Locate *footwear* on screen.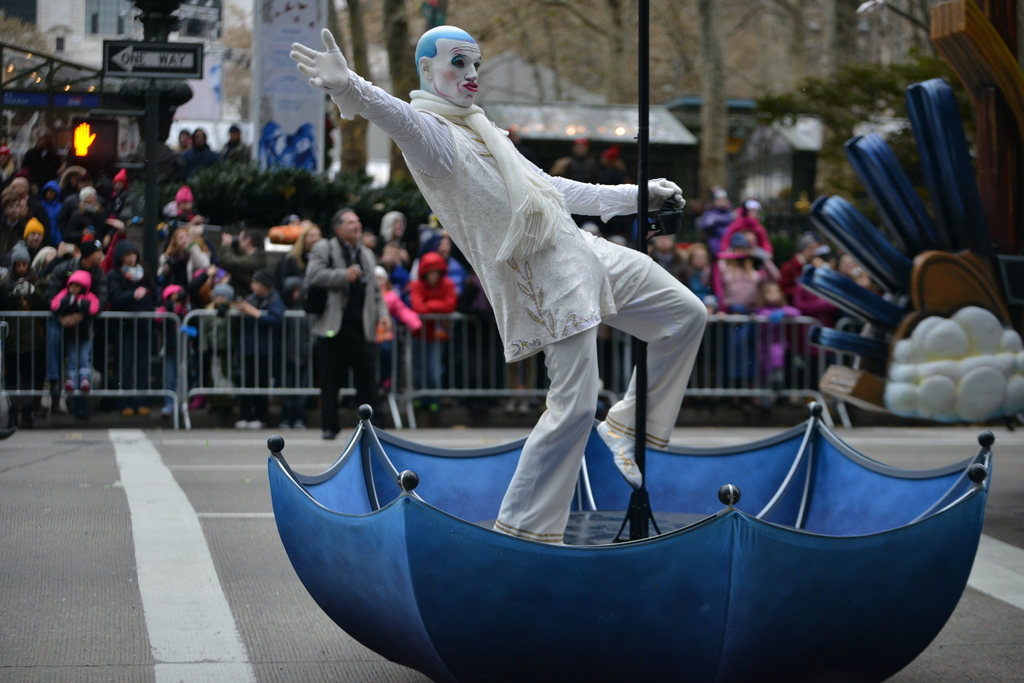
On screen at (x1=63, y1=399, x2=72, y2=413).
